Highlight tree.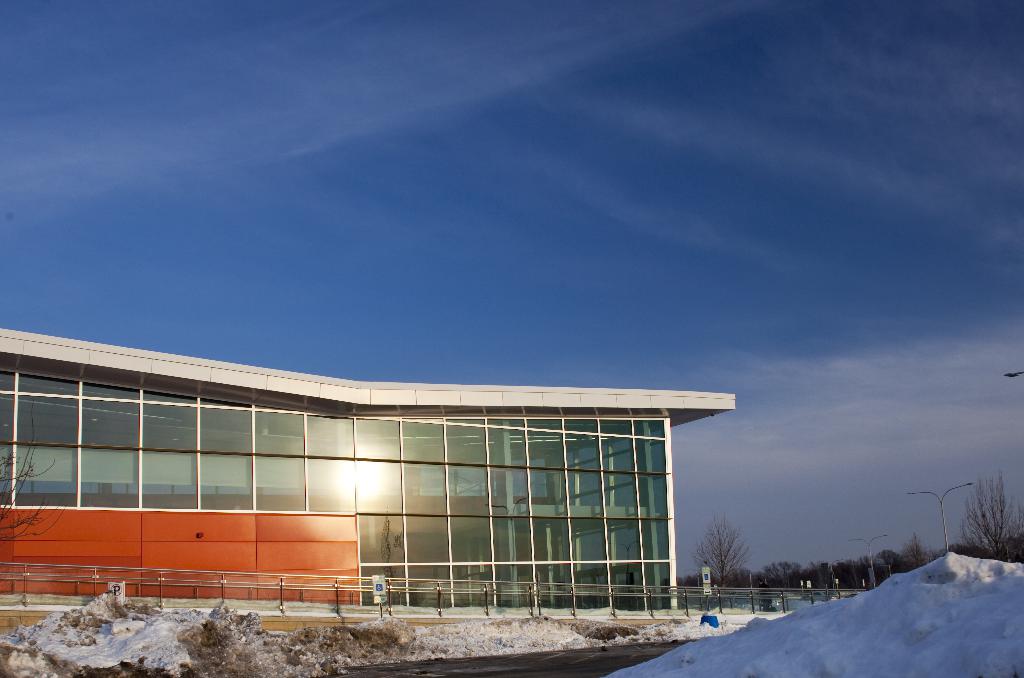
Highlighted region: detection(955, 462, 1023, 558).
